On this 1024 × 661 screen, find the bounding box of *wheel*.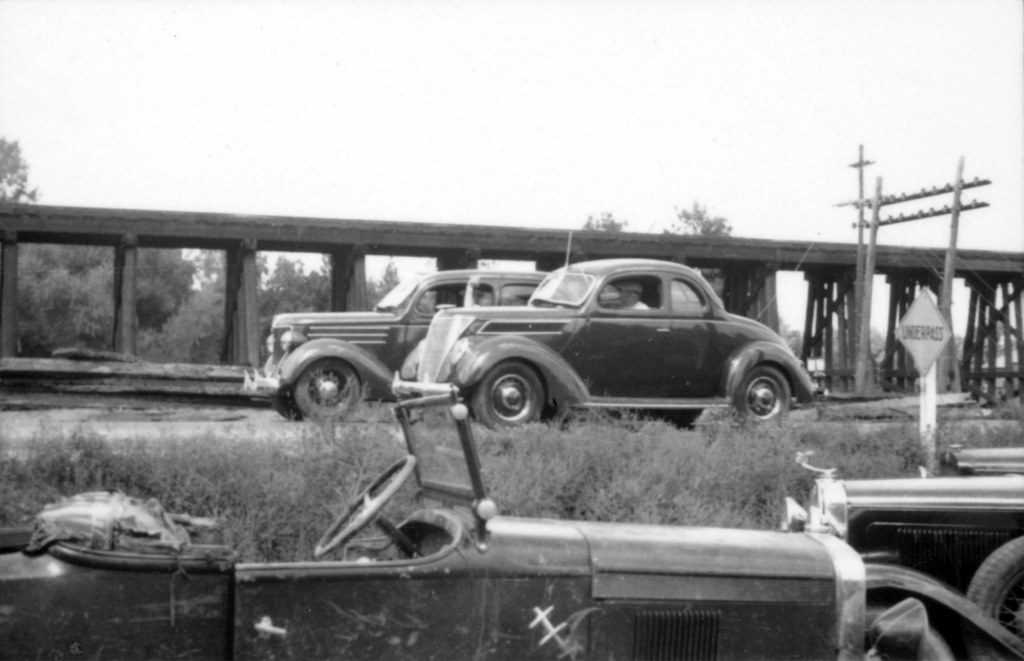
Bounding box: select_region(281, 360, 367, 420).
